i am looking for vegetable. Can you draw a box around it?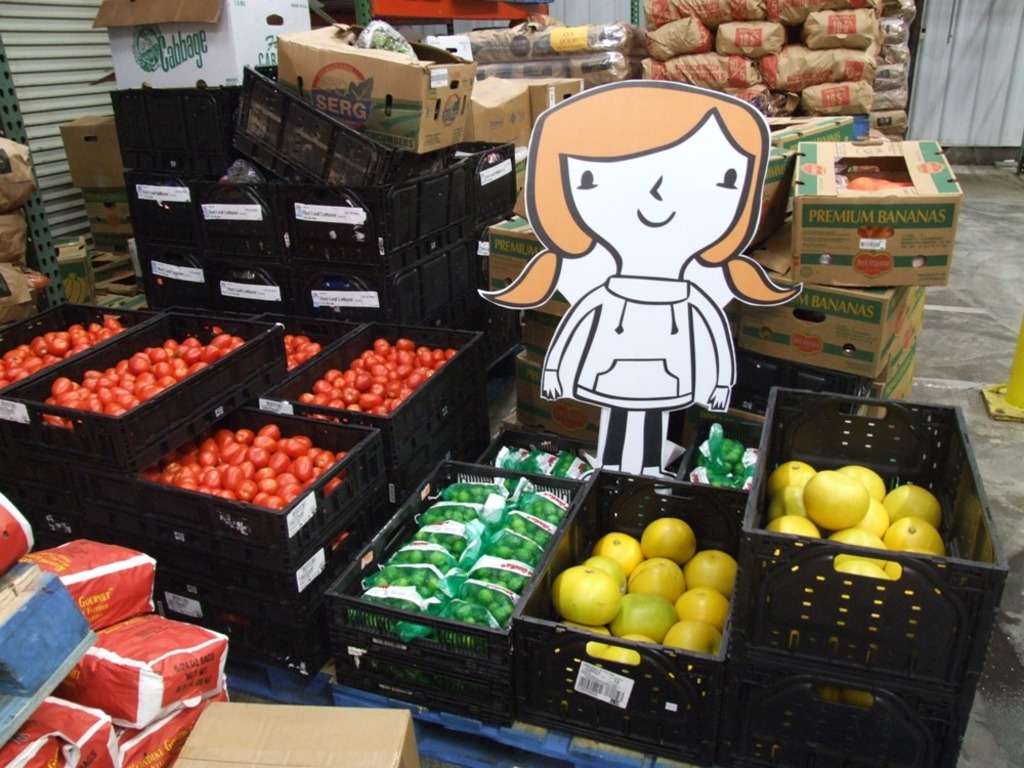
Sure, the bounding box is x1=820, y1=687, x2=876, y2=707.
